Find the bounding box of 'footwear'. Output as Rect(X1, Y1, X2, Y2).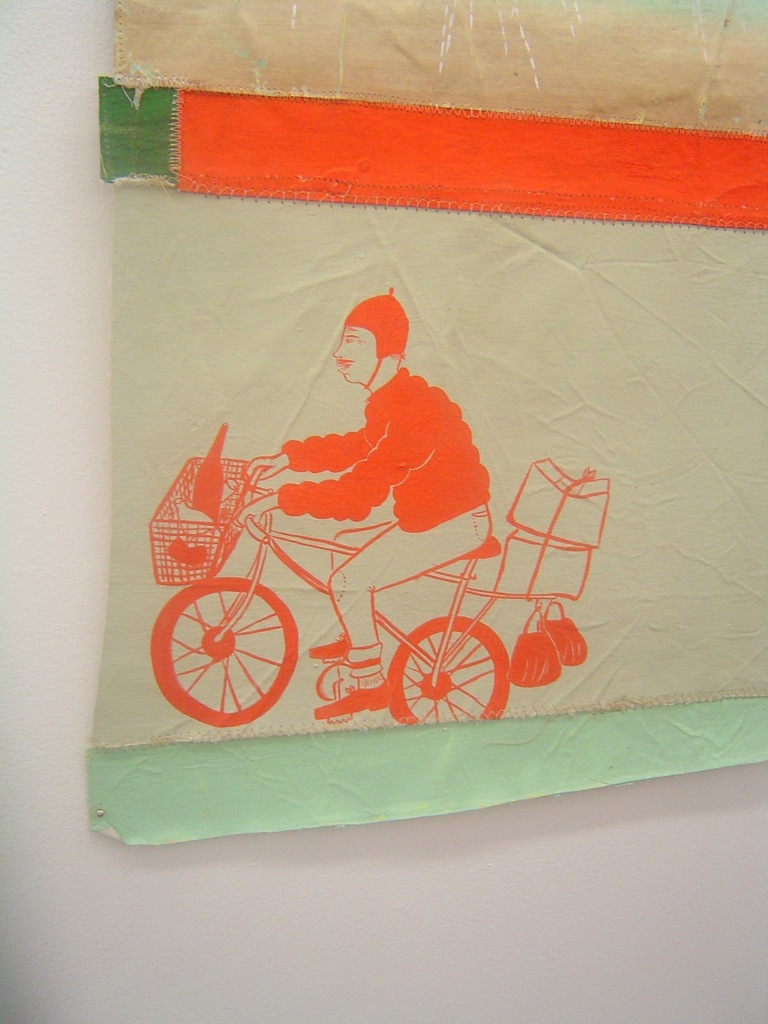
Rect(305, 627, 349, 662).
